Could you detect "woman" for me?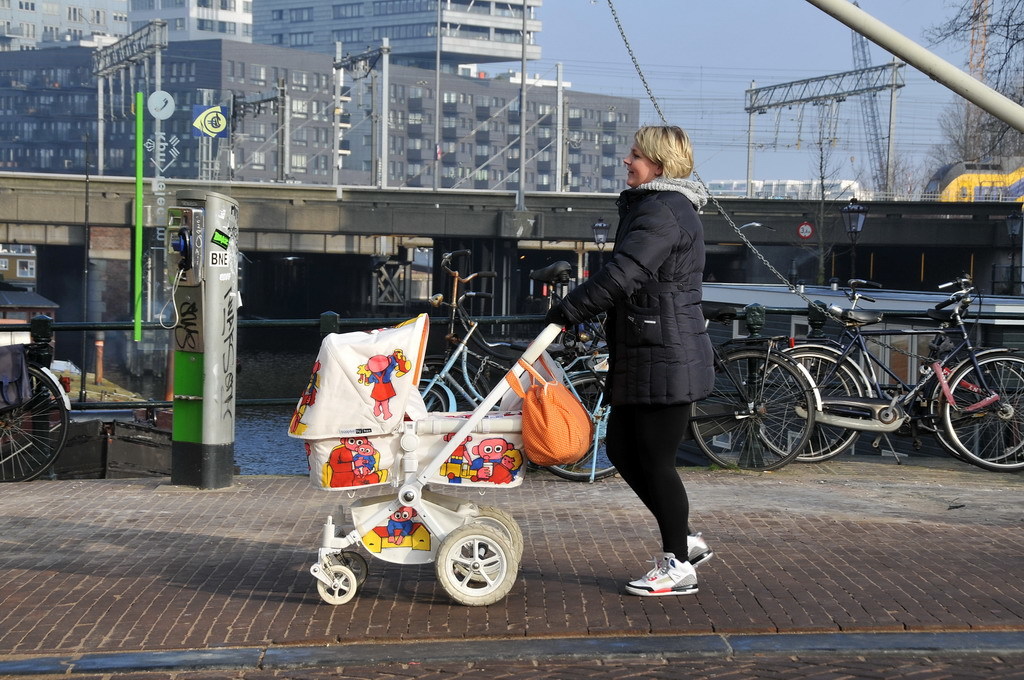
Detection result: region(559, 118, 736, 603).
